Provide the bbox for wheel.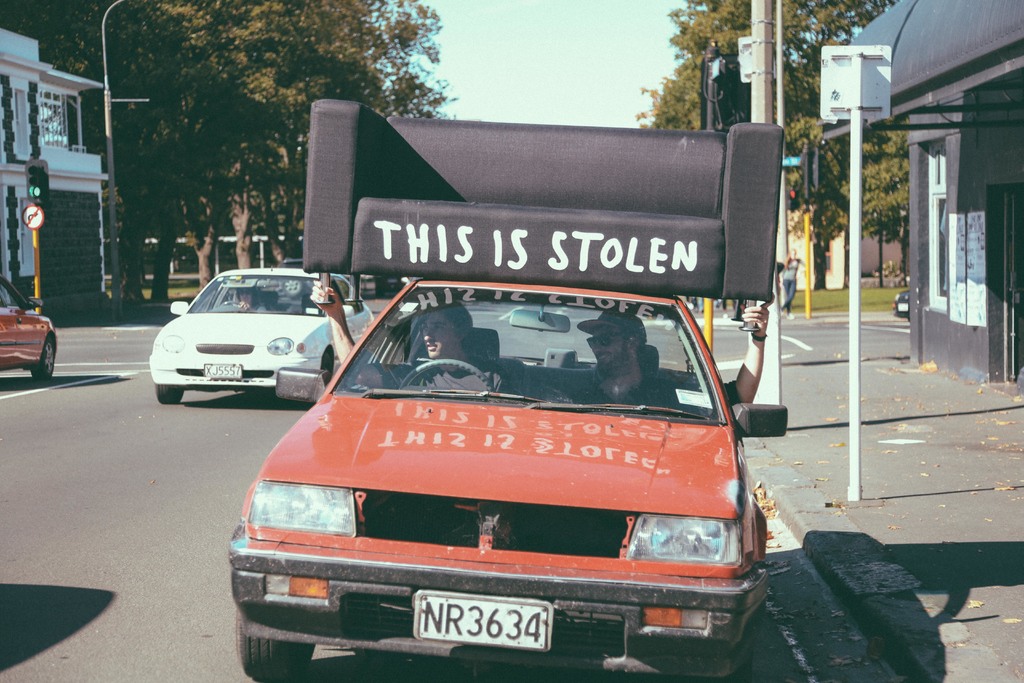
28,336,58,381.
